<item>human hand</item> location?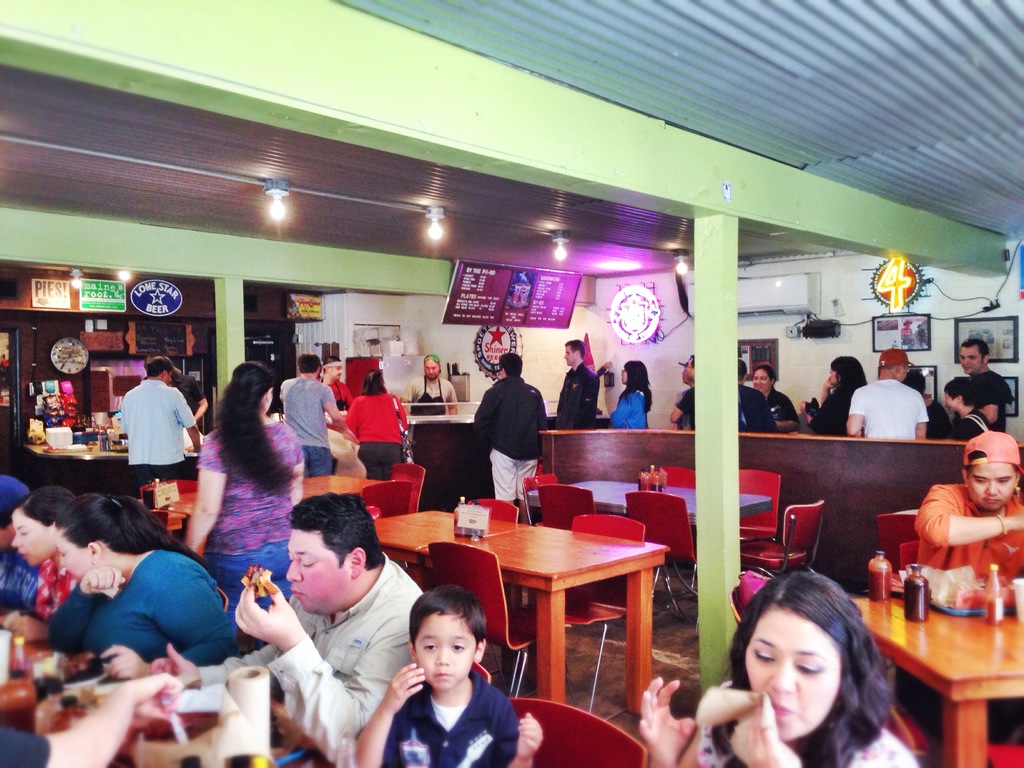
box=[516, 712, 546, 762]
